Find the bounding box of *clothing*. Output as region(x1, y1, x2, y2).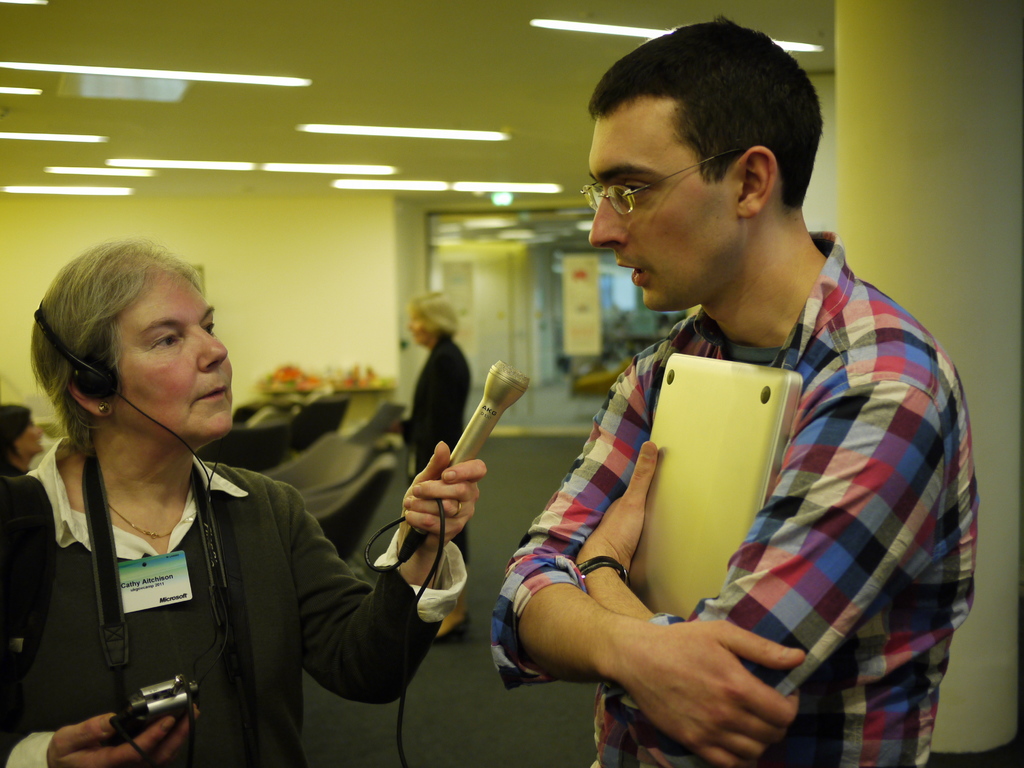
region(0, 436, 477, 767).
